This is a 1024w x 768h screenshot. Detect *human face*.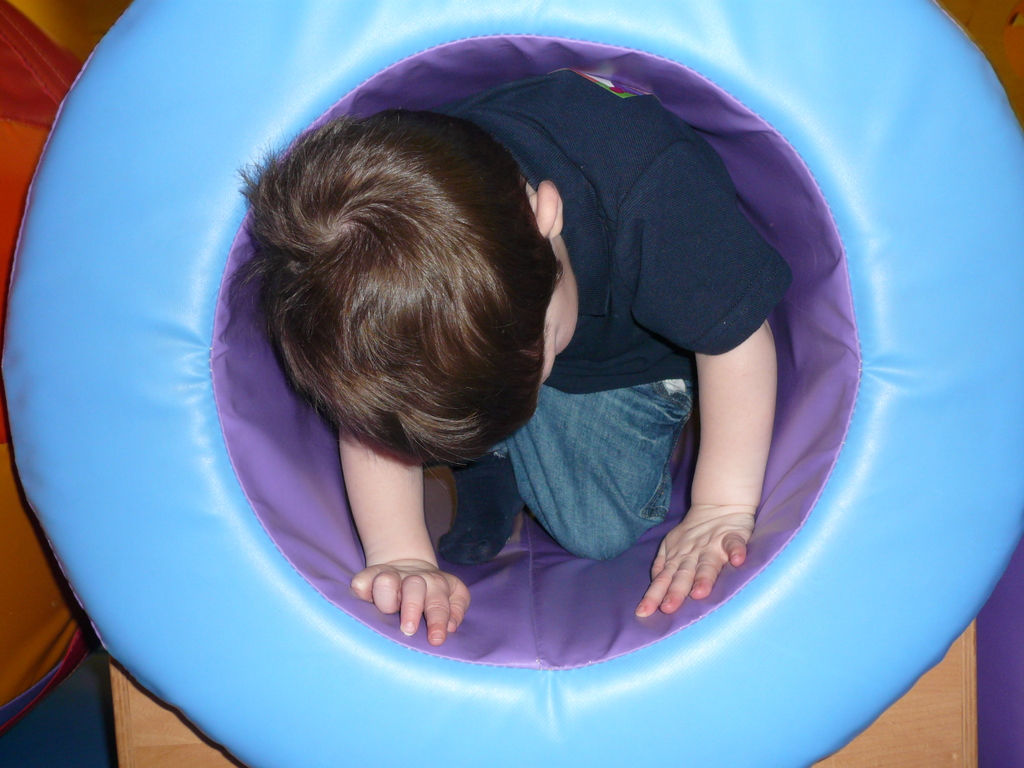
BBox(538, 235, 578, 385).
